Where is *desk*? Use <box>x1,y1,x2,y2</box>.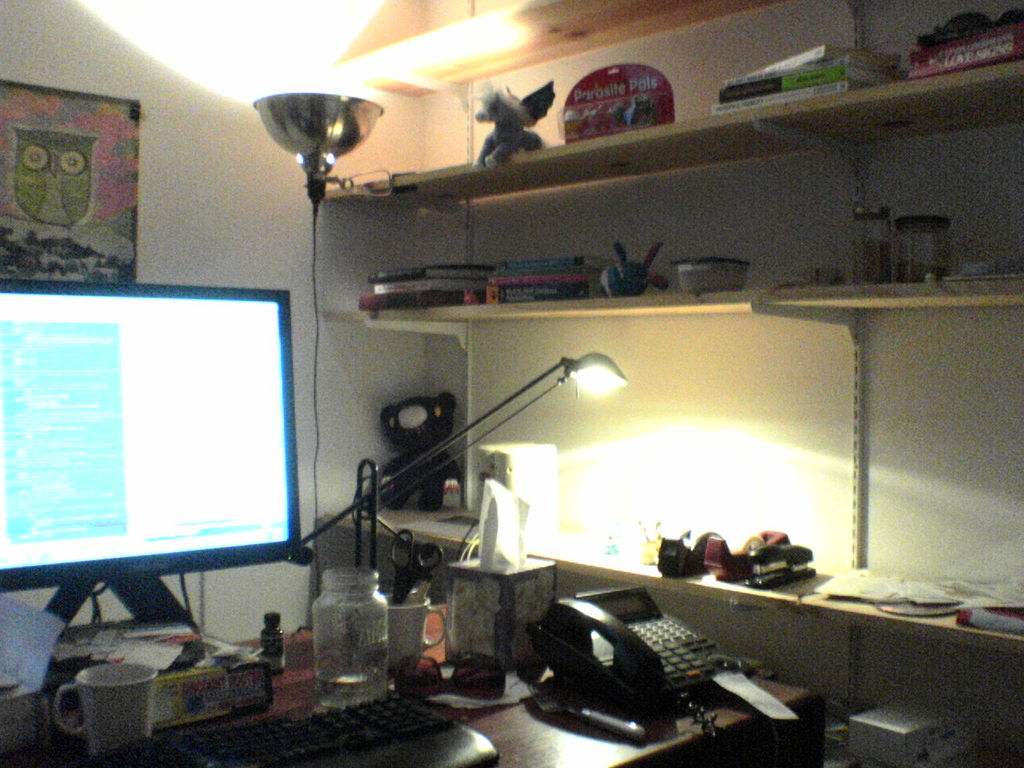
<box>0,622,829,767</box>.
